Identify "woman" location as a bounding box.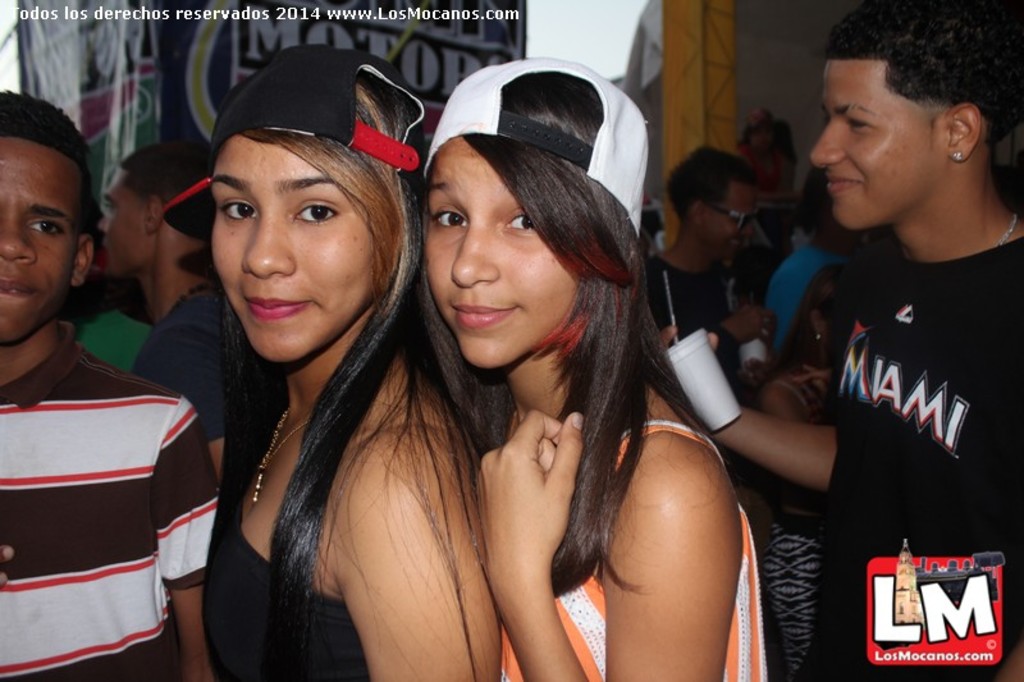
{"left": 335, "top": 68, "right": 740, "bottom": 681}.
